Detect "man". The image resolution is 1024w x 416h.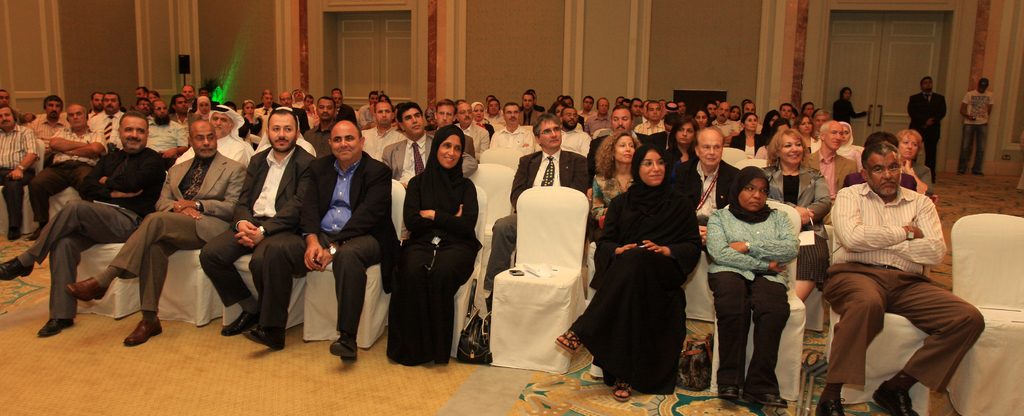
BBox(66, 121, 247, 348).
